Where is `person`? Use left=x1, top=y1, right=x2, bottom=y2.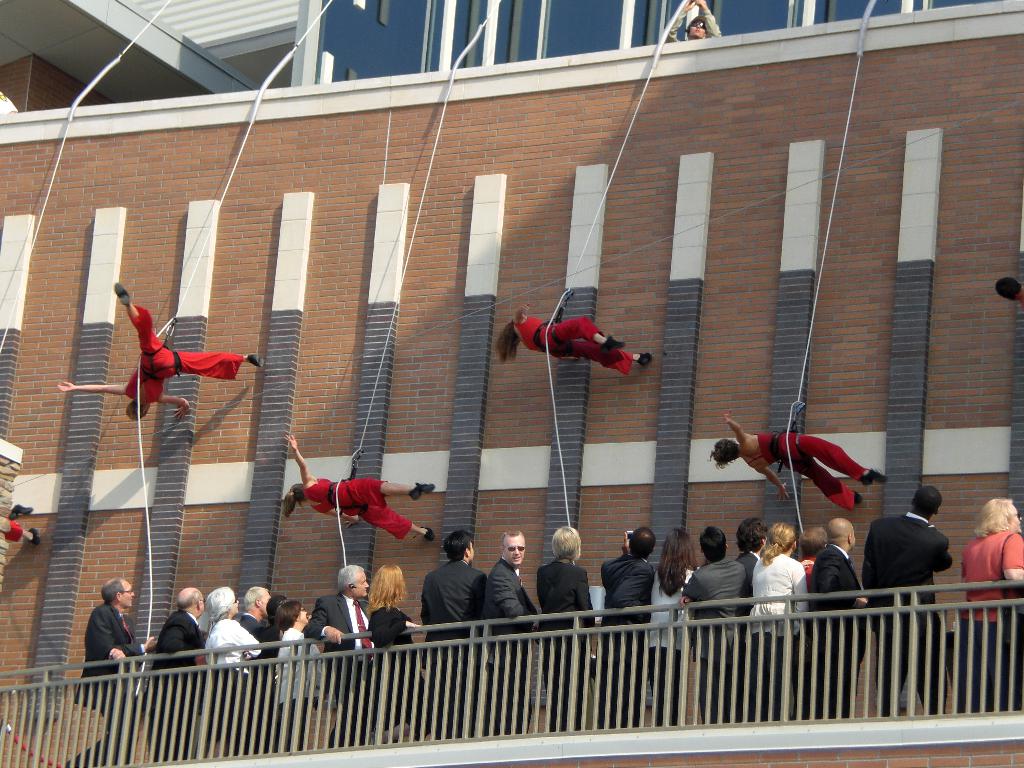
left=200, top=589, right=259, bottom=755.
